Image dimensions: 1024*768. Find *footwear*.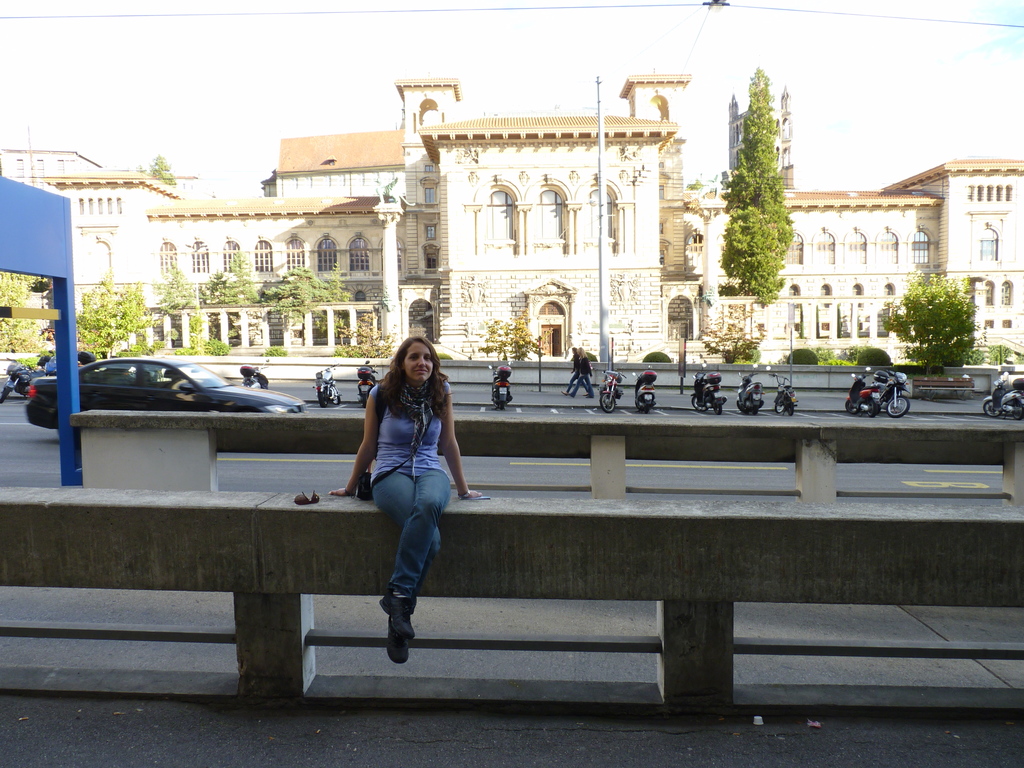
pyautogui.locateOnScreen(376, 580, 416, 636).
